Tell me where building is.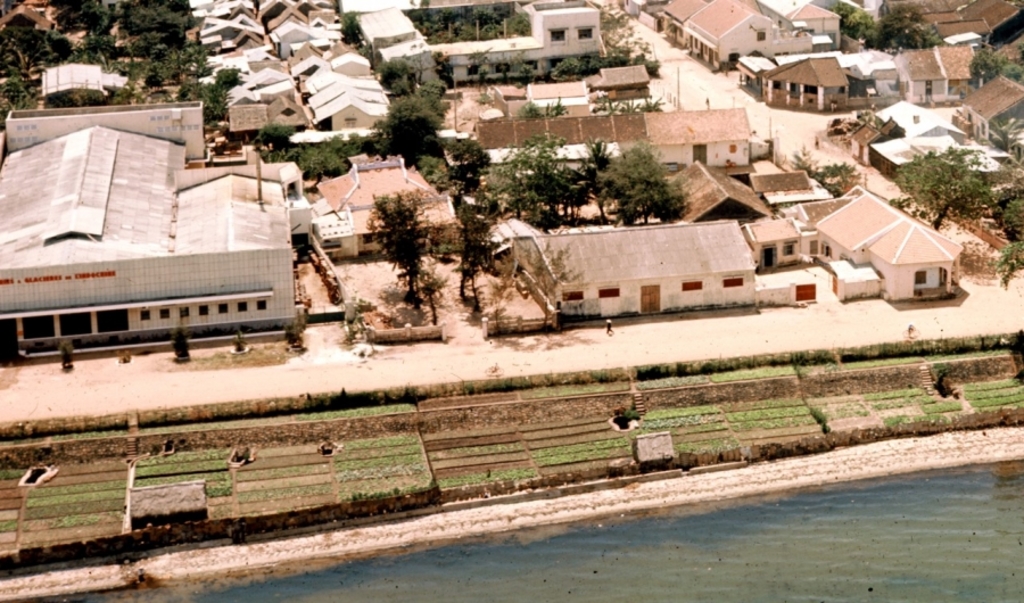
building is at rect(472, 108, 749, 164).
